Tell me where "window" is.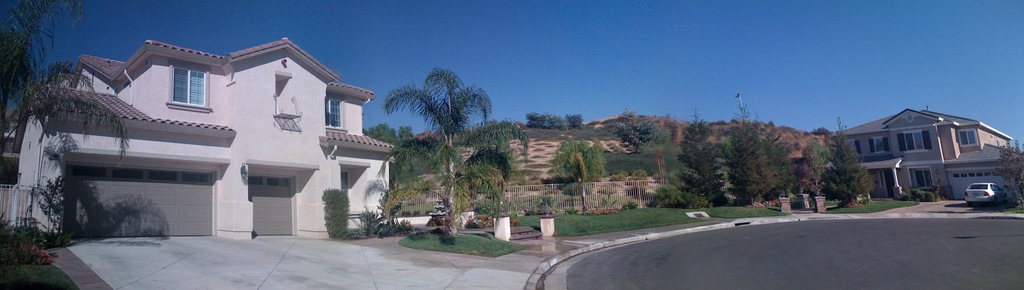
"window" is at bbox(956, 127, 977, 147).
